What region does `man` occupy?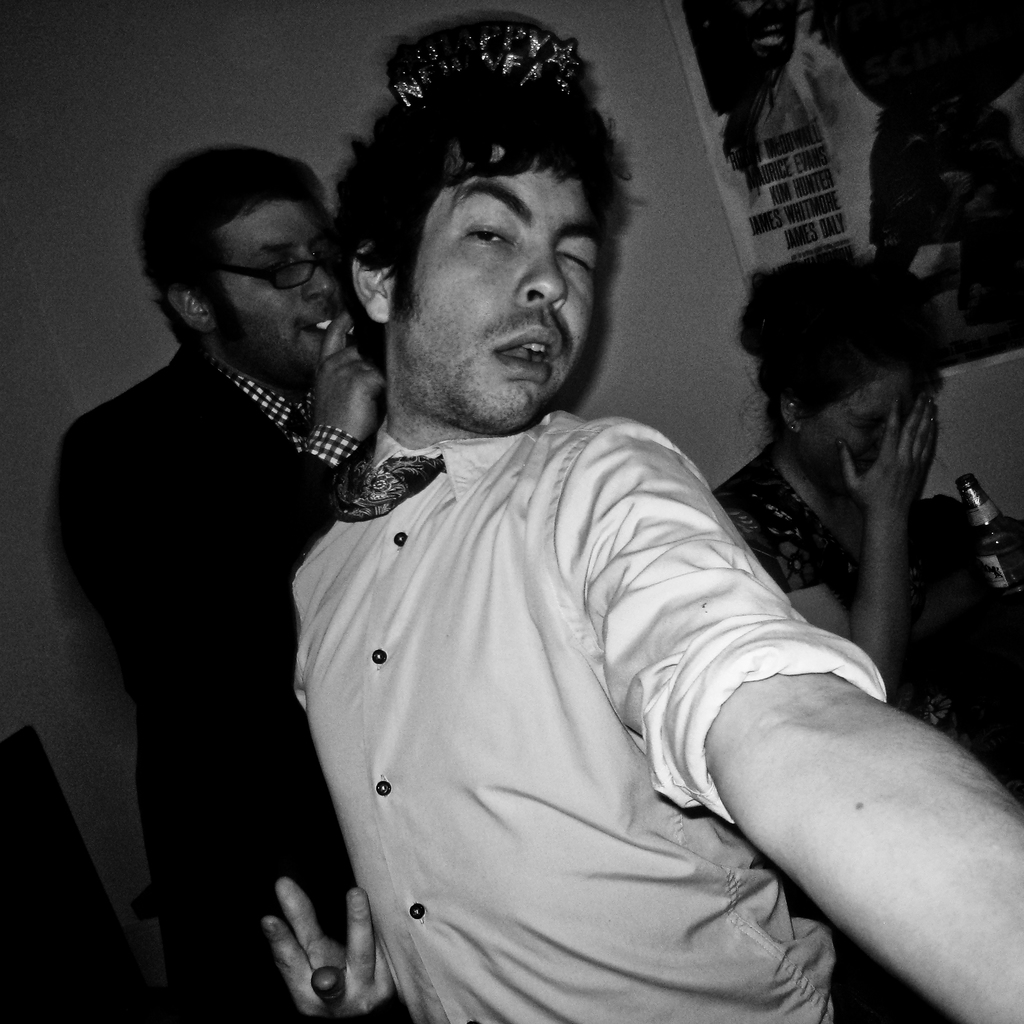
<region>33, 140, 385, 1023</region>.
